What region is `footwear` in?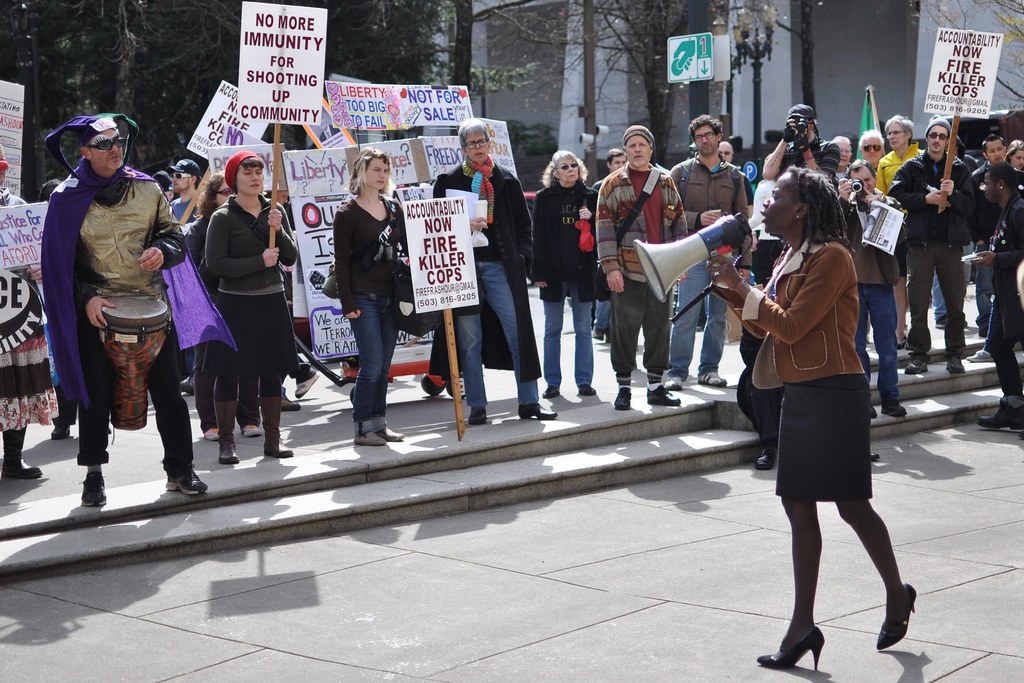
(x1=516, y1=402, x2=558, y2=417).
